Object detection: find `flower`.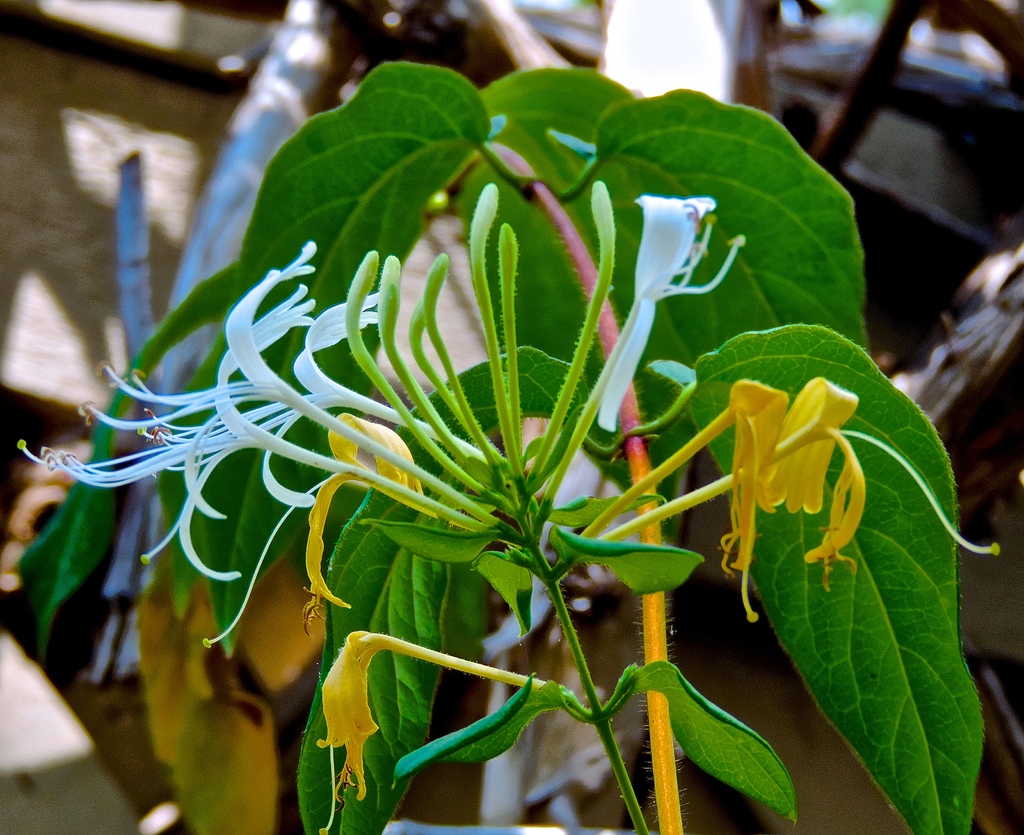
<bbox>294, 393, 419, 632</bbox>.
